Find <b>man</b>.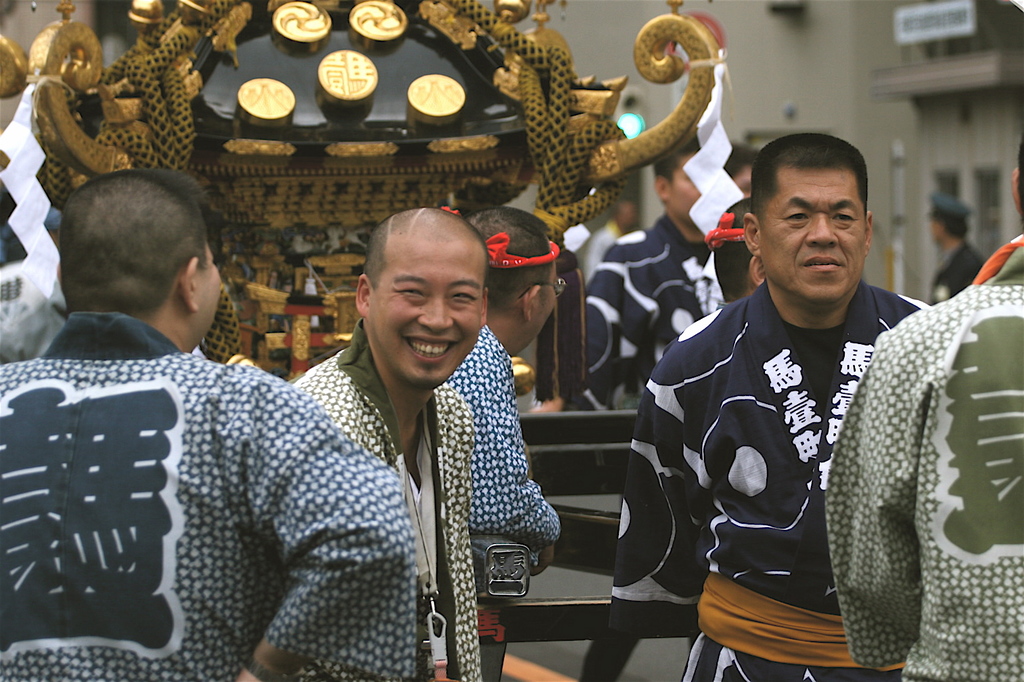
locate(0, 164, 418, 681).
